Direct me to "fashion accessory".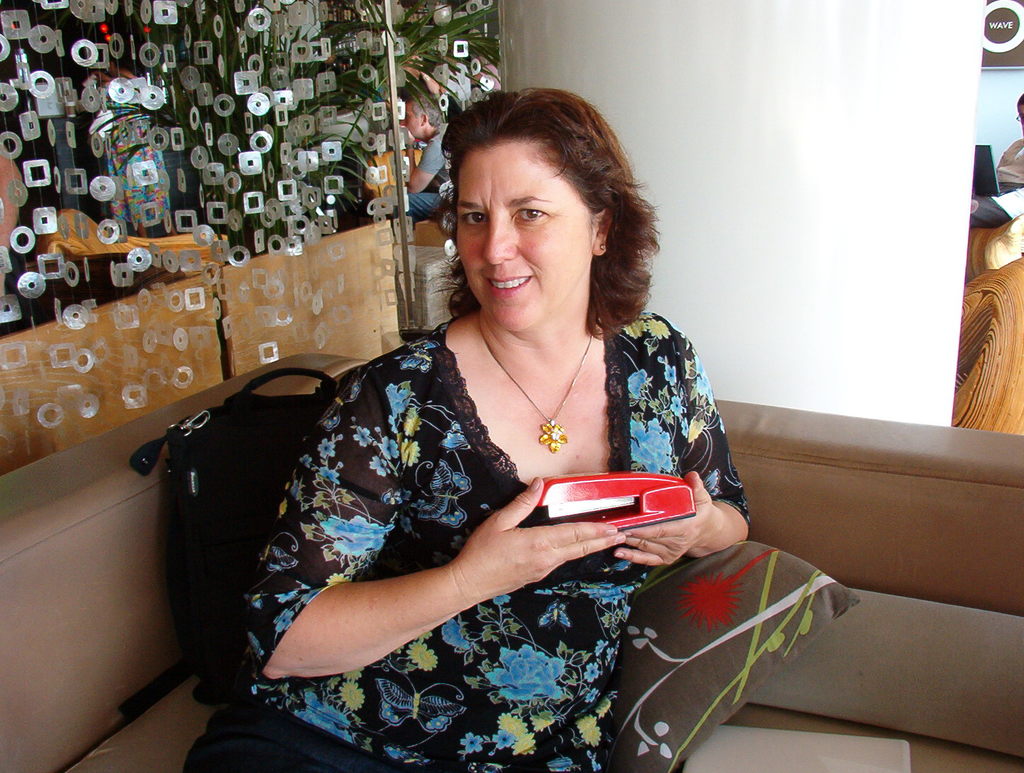
Direction: x1=599, y1=241, x2=610, y2=252.
